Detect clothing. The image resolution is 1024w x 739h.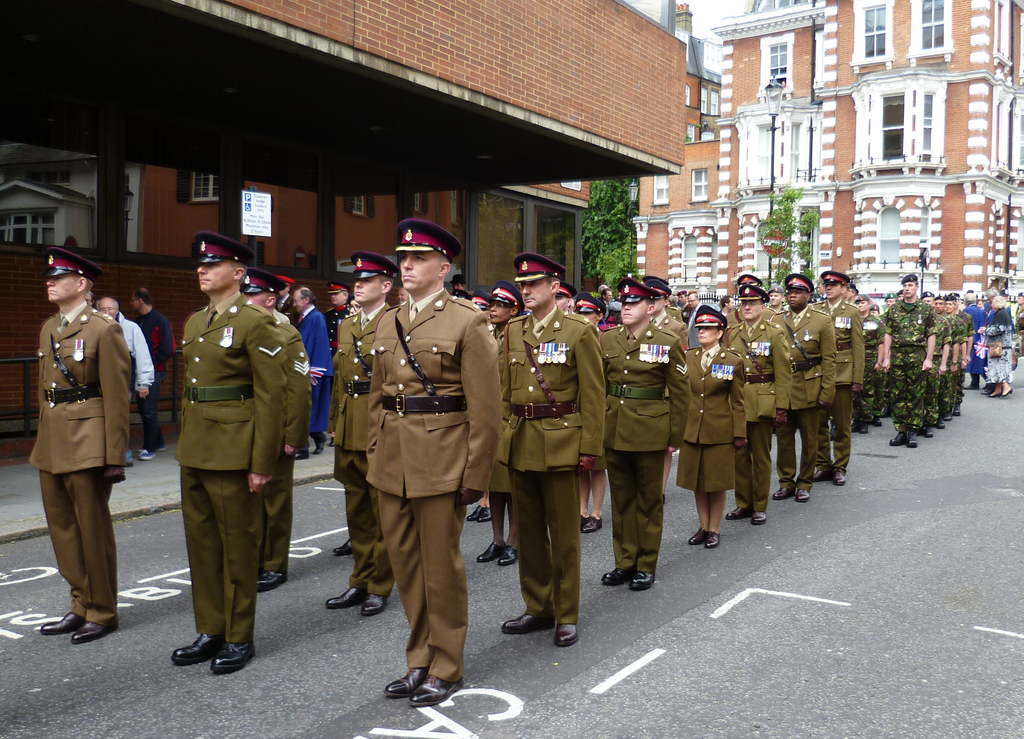
left=39, top=302, right=123, bottom=617.
